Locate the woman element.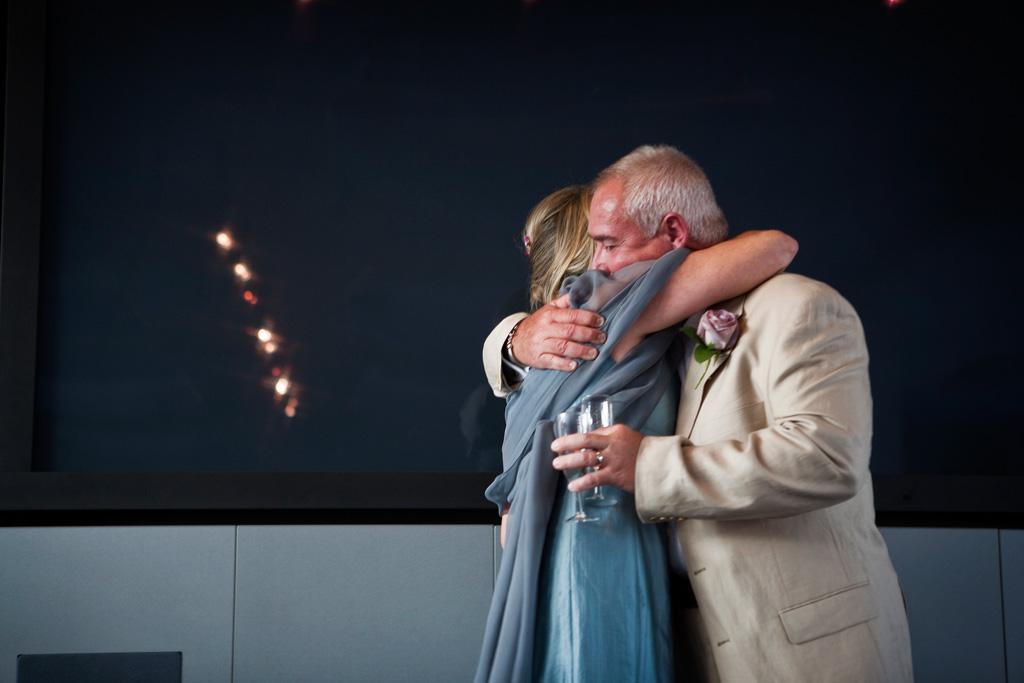
Element bbox: <box>480,177,796,682</box>.
